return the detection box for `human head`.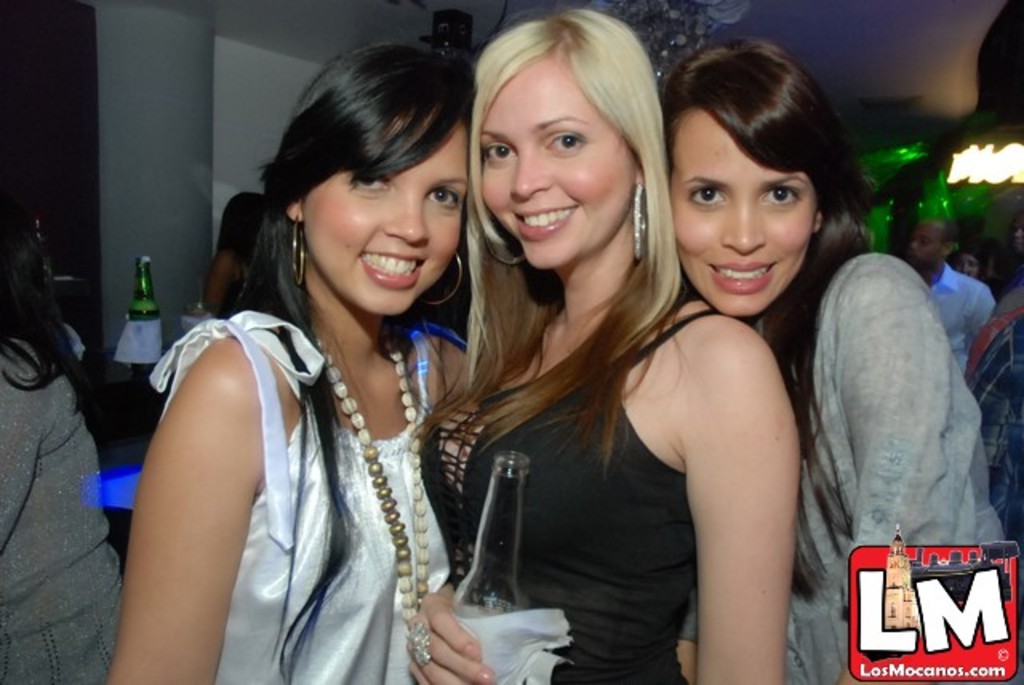
[left=950, top=248, right=979, bottom=280].
